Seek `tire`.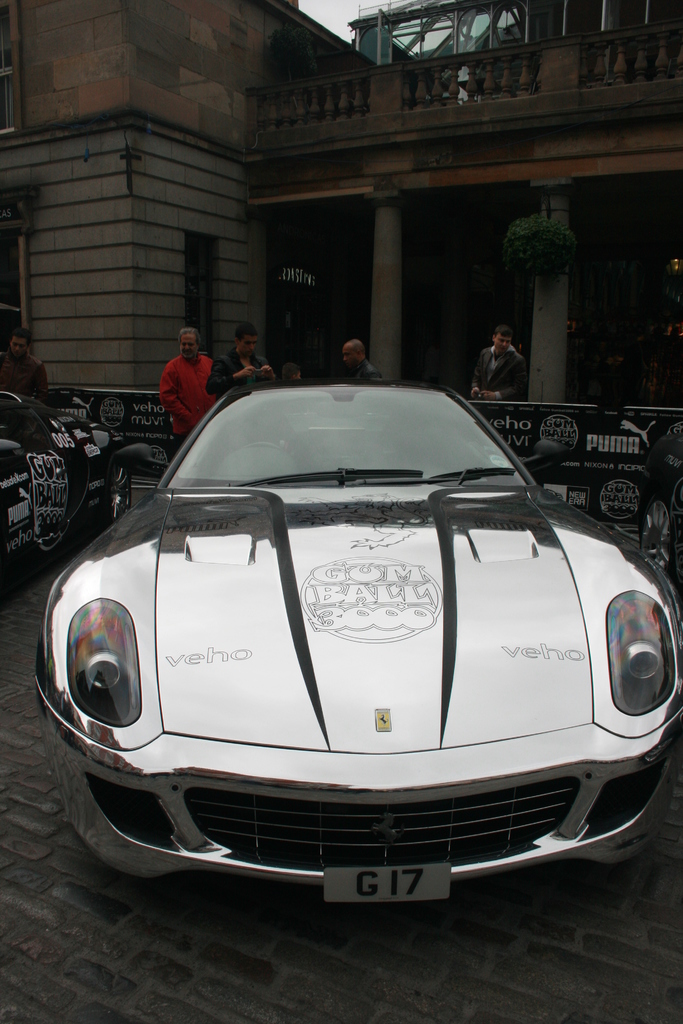
[640, 495, 677, 579].
